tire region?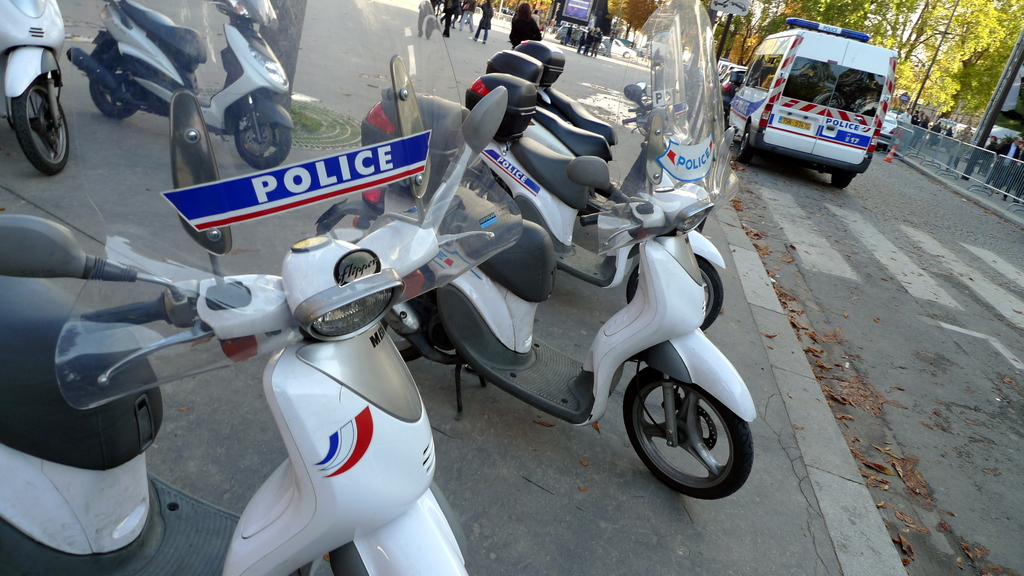
x1=11, y1=74, x2=71, y2=173
